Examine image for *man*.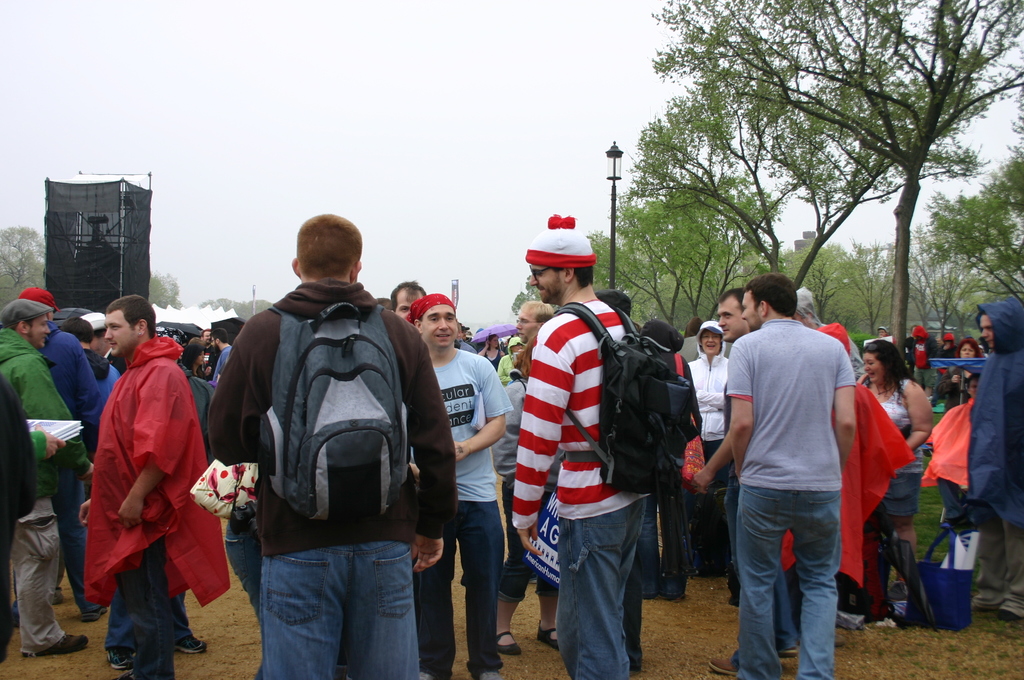
Examination result: detection(210, 327, 236, 385).
